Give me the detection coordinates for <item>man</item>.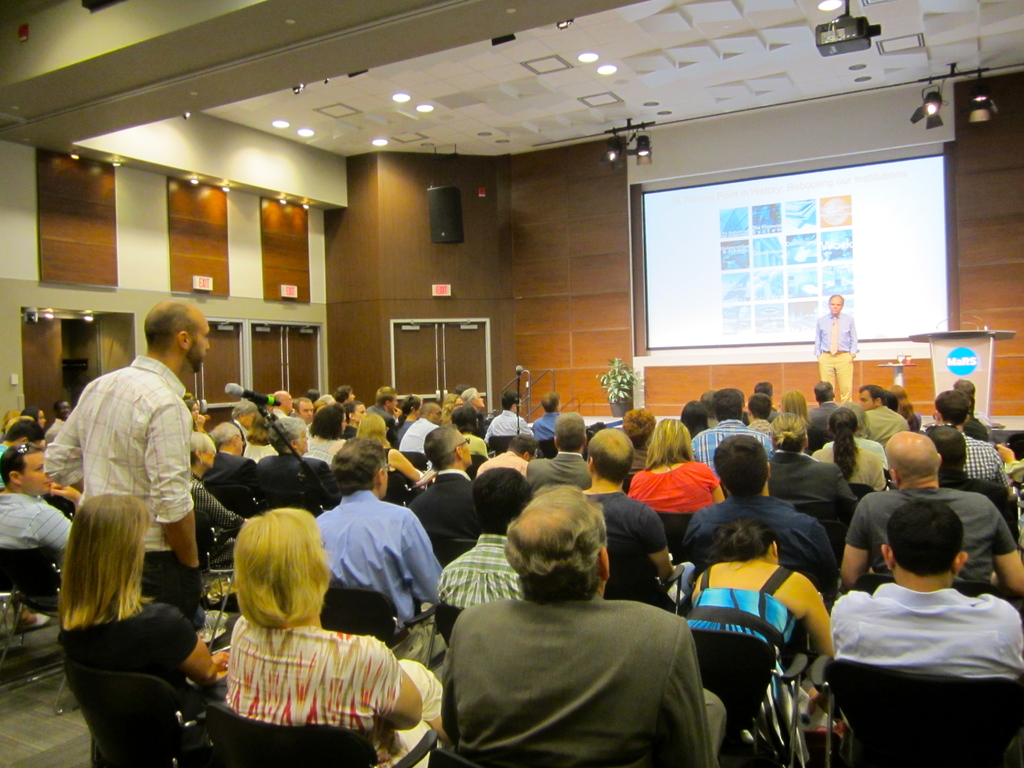
(228, 401, 257, 456).
